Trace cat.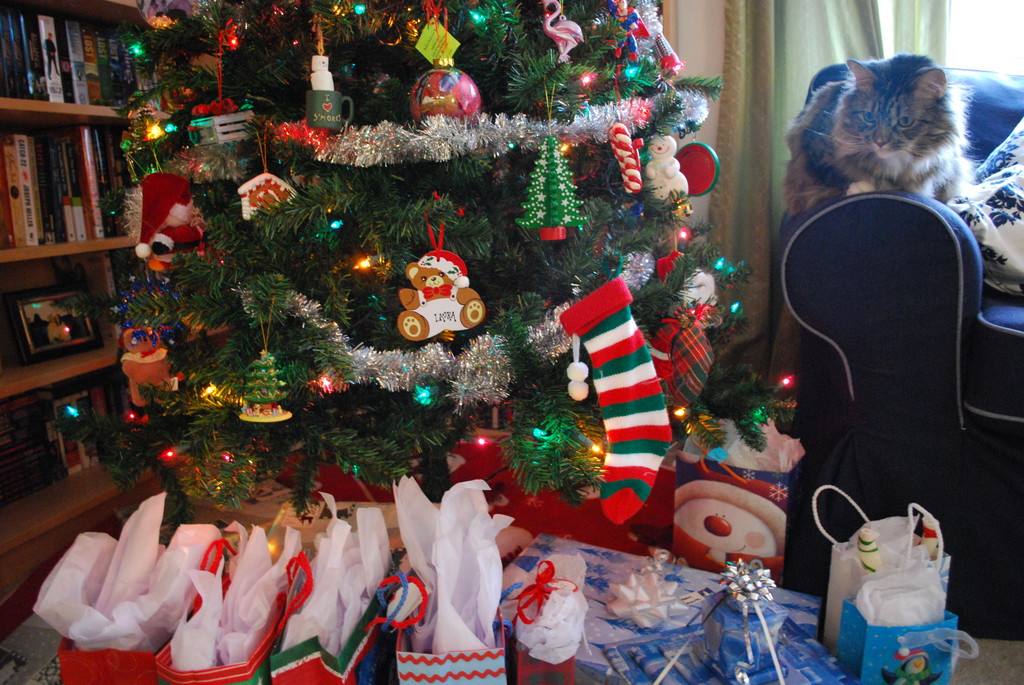
Traced to 781 38 975 226.
